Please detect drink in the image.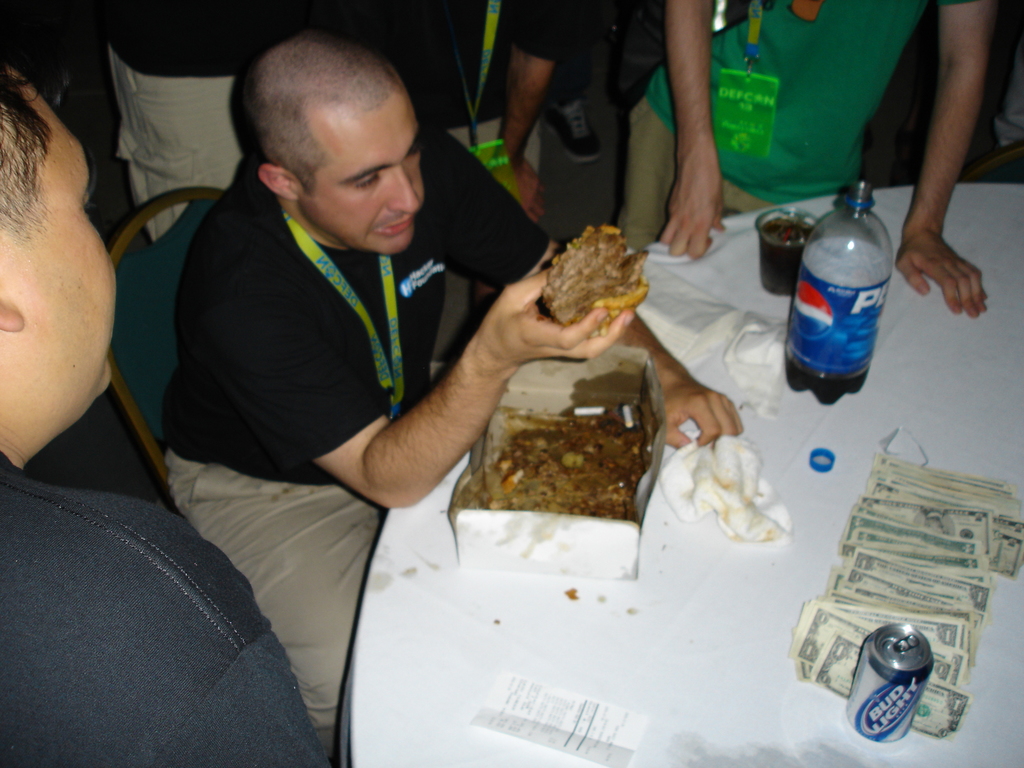
<box>762,219,811,290</box>.
